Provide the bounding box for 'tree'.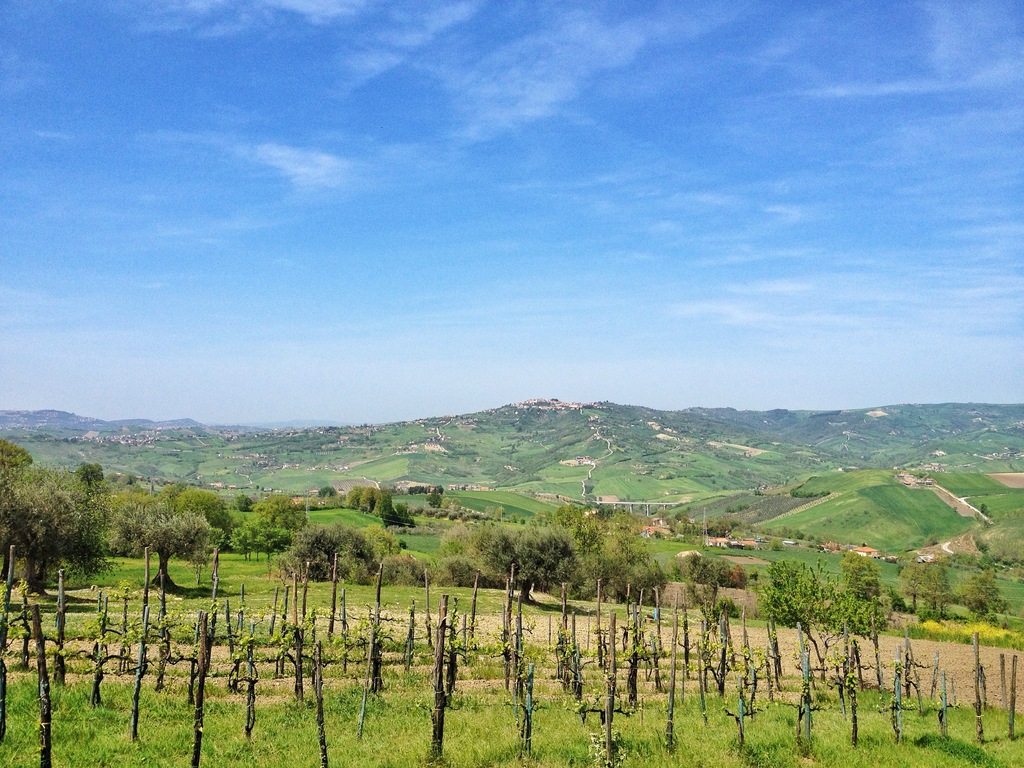
bbox=[67, 451, 108, 491].
